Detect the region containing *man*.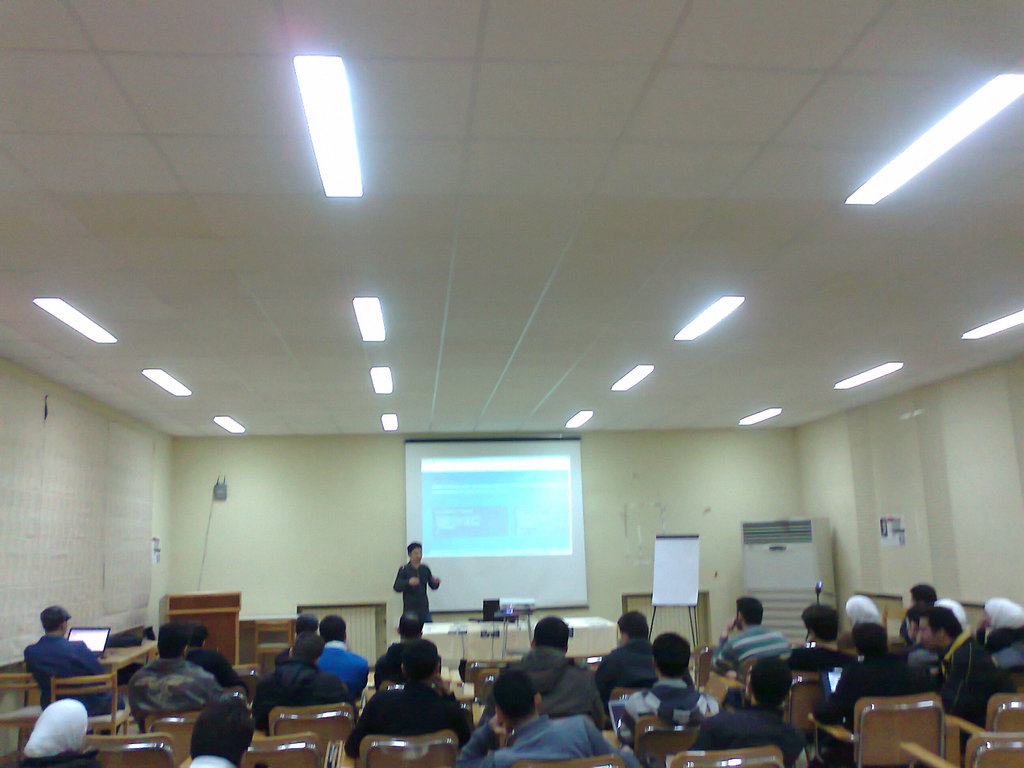
<box>480,614,606,728</box>.
